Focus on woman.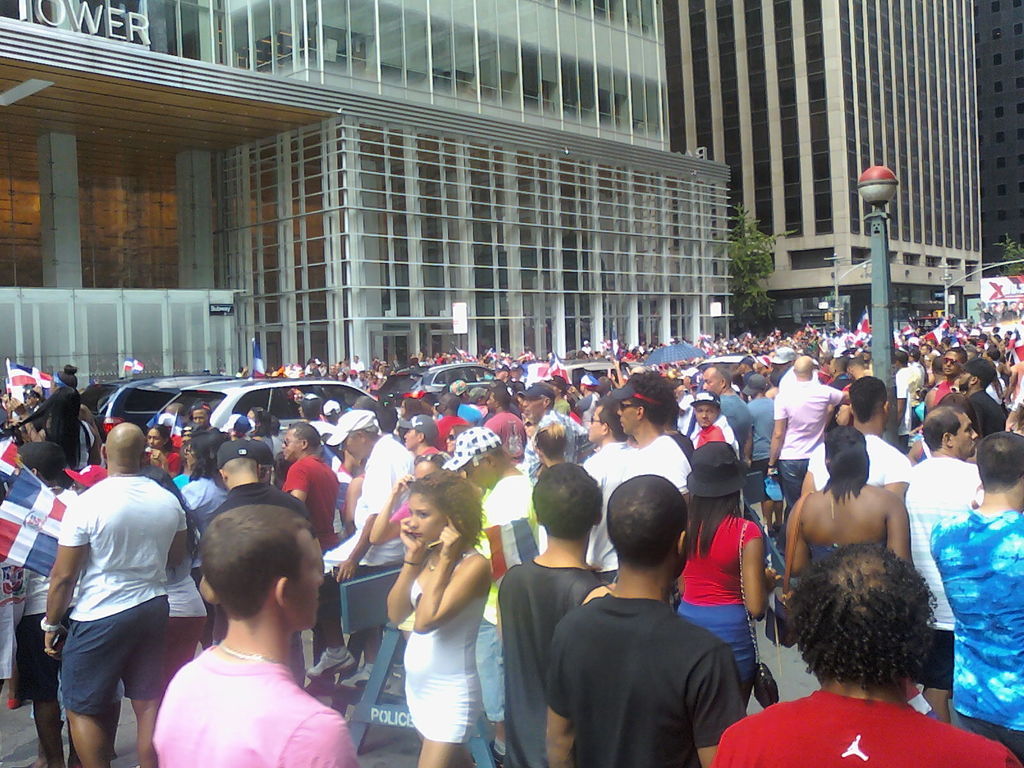
Focused at [x1=143, y1=422, x2=184, y2=478].
